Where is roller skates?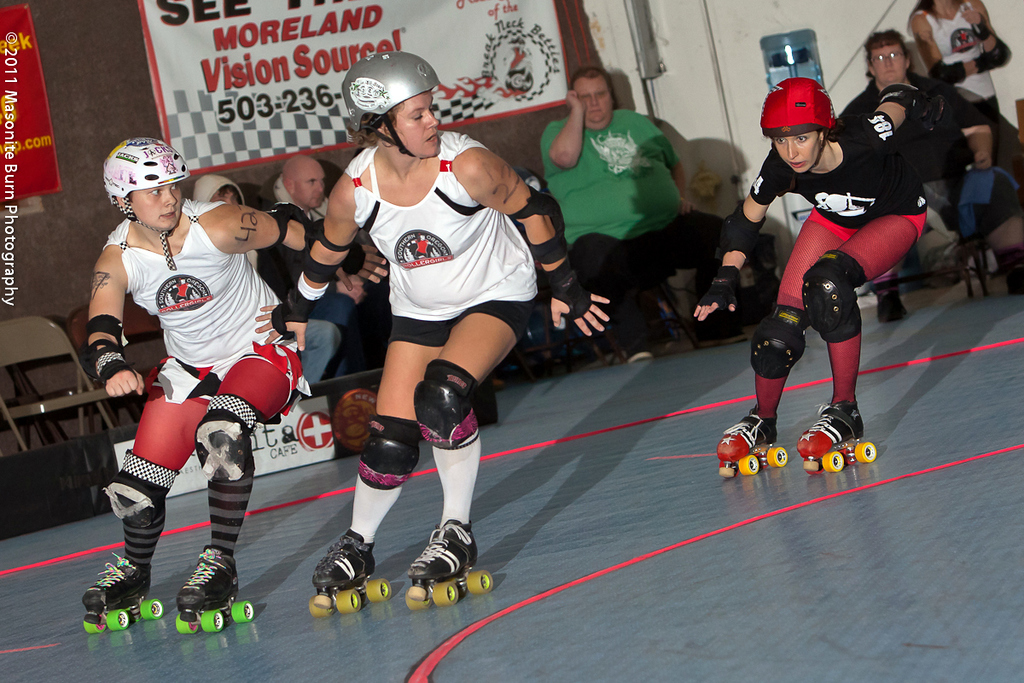
[x1=172, y1=545, x2=255, y2=638].
